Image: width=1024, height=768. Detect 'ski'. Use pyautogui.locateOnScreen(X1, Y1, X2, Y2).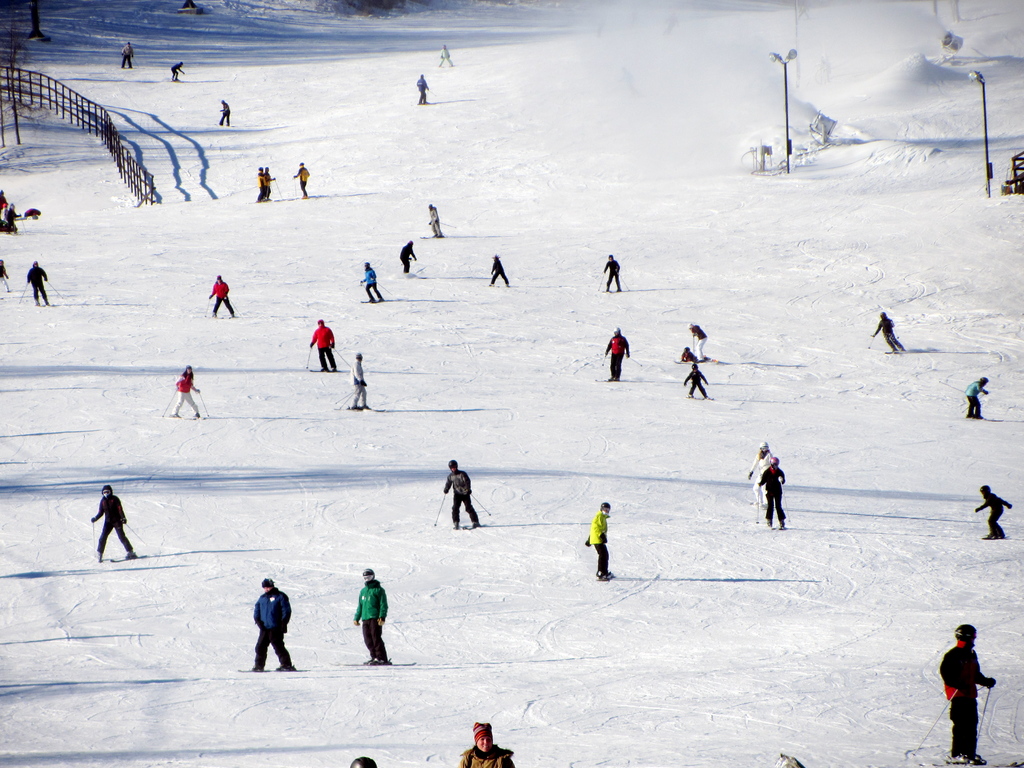
pyautogui.locateOnScreen(459, 521, 472, 527).
